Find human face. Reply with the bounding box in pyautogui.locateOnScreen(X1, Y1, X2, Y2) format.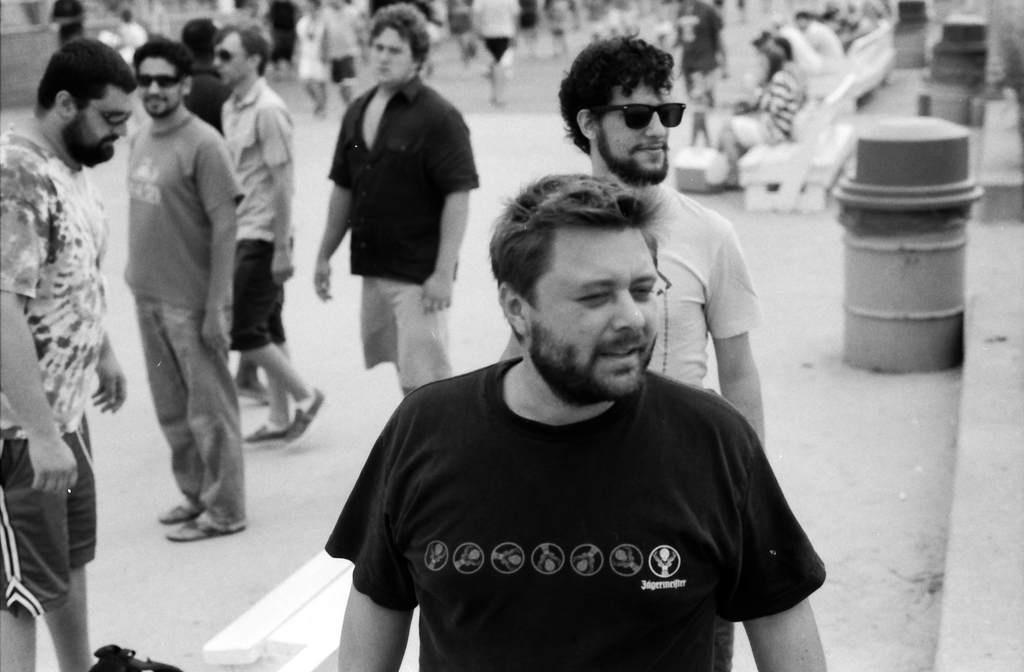
pyautogui.locateOnScreen(596, 80, 669, 176).
